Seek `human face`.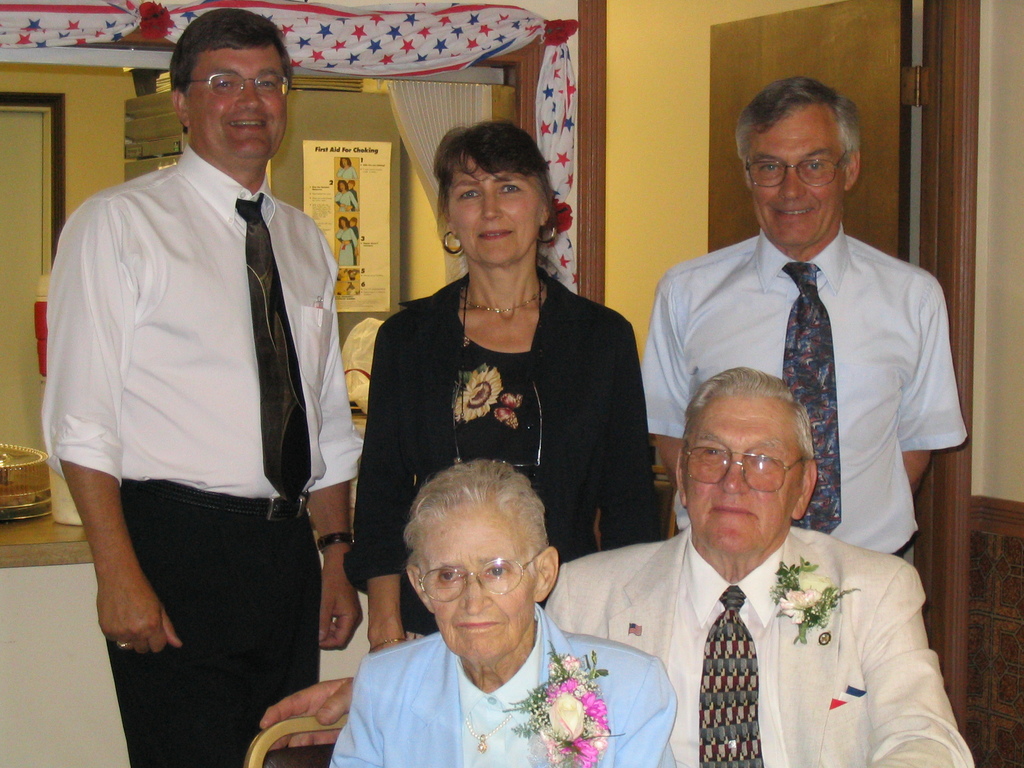
{"x1": 748, "y1": 104, "x2": 846, "y2": 244}.
